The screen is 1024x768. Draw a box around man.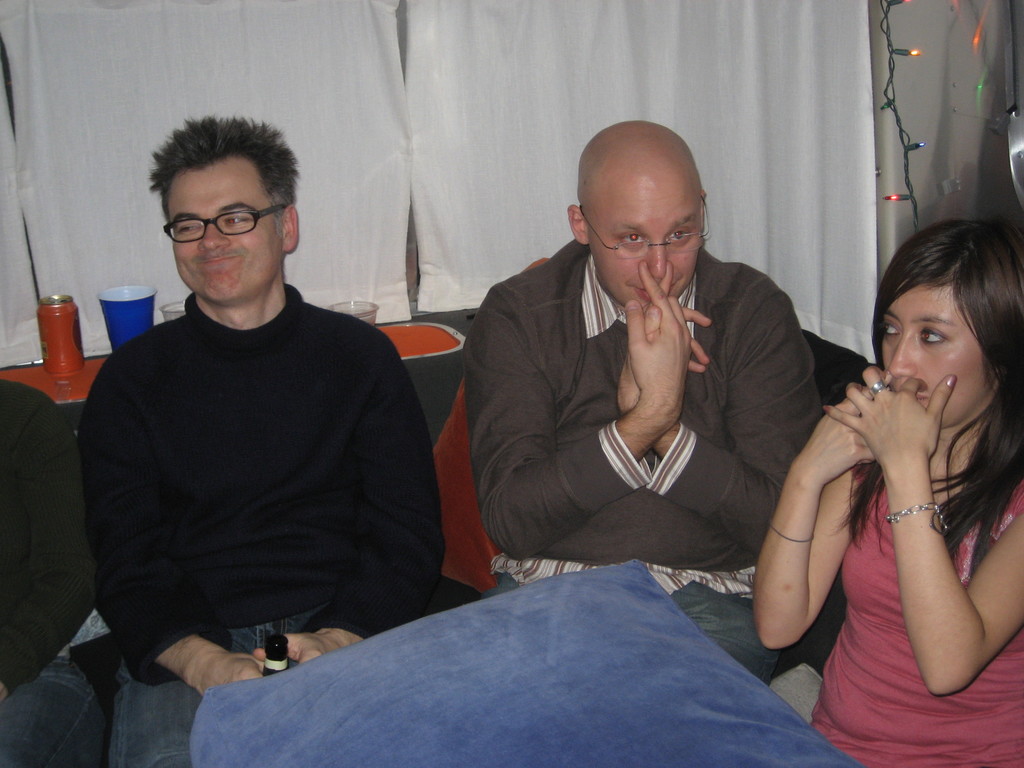
[458, 118, 833, 679].
